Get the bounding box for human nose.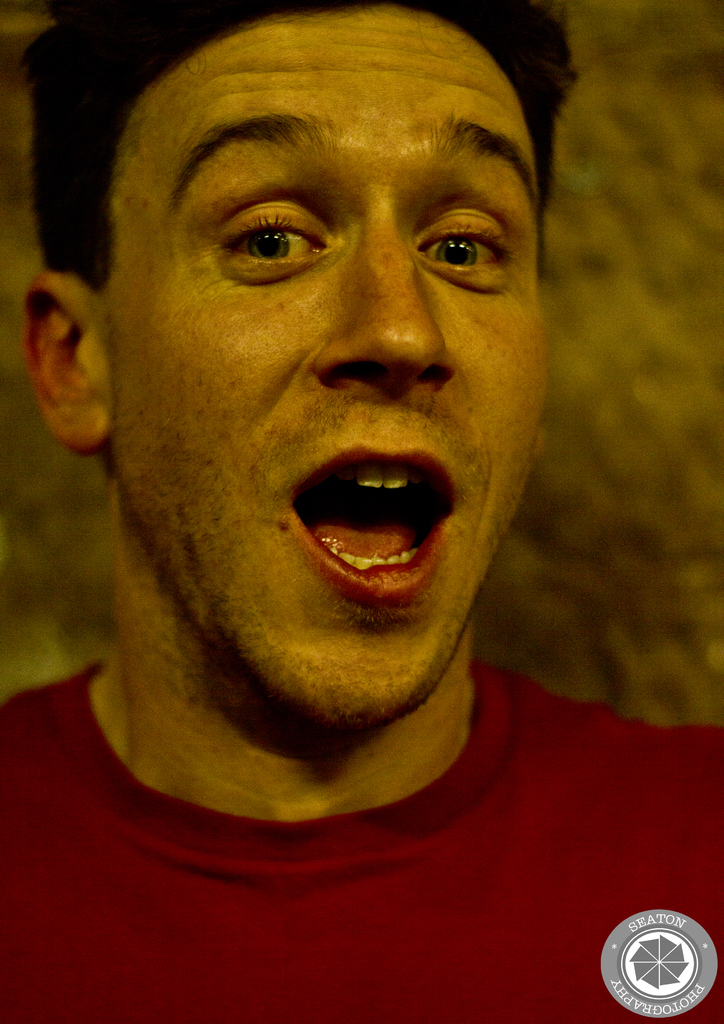
[308, 223, 448, 383].
